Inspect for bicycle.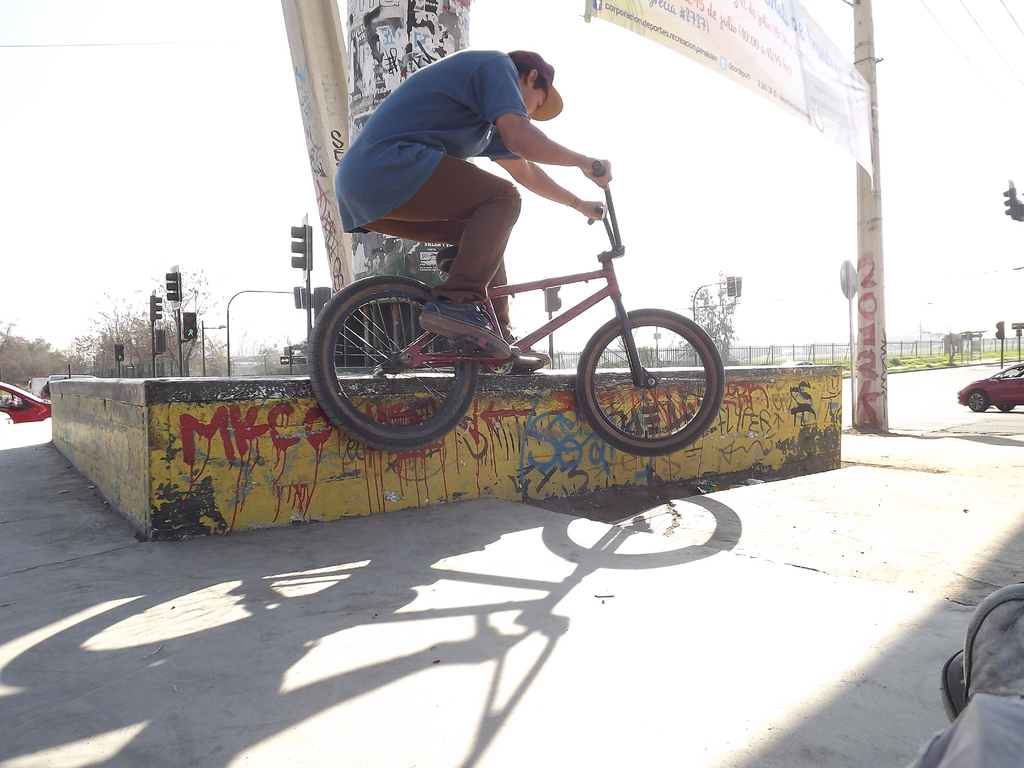
Inspection: bbox(304, 153, 737, 455).
